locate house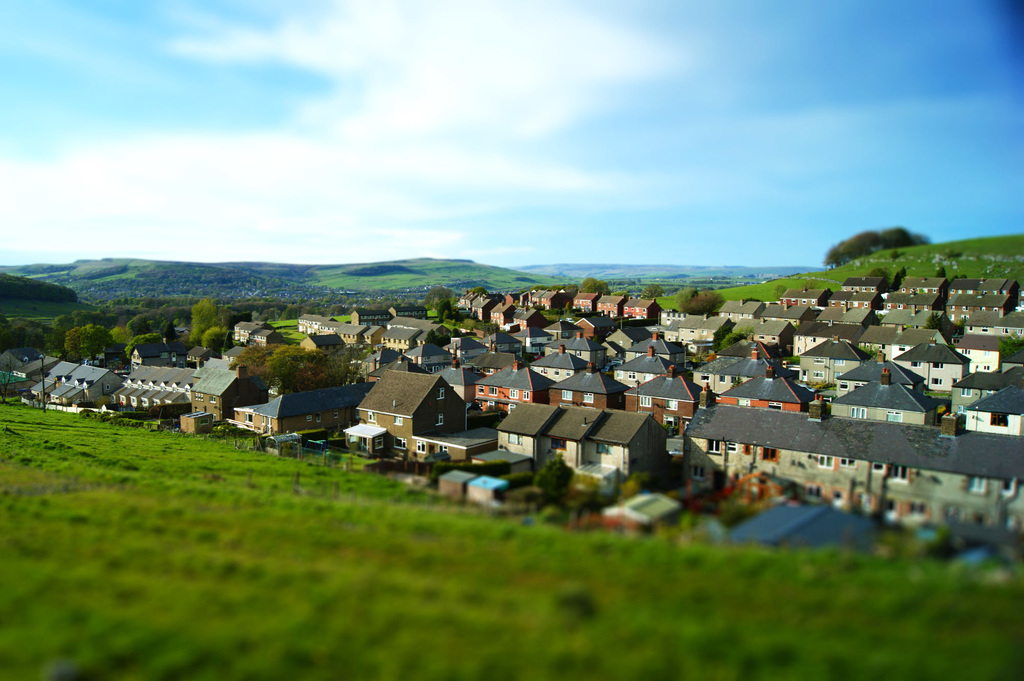
box=[532, 282, 560, 308]
